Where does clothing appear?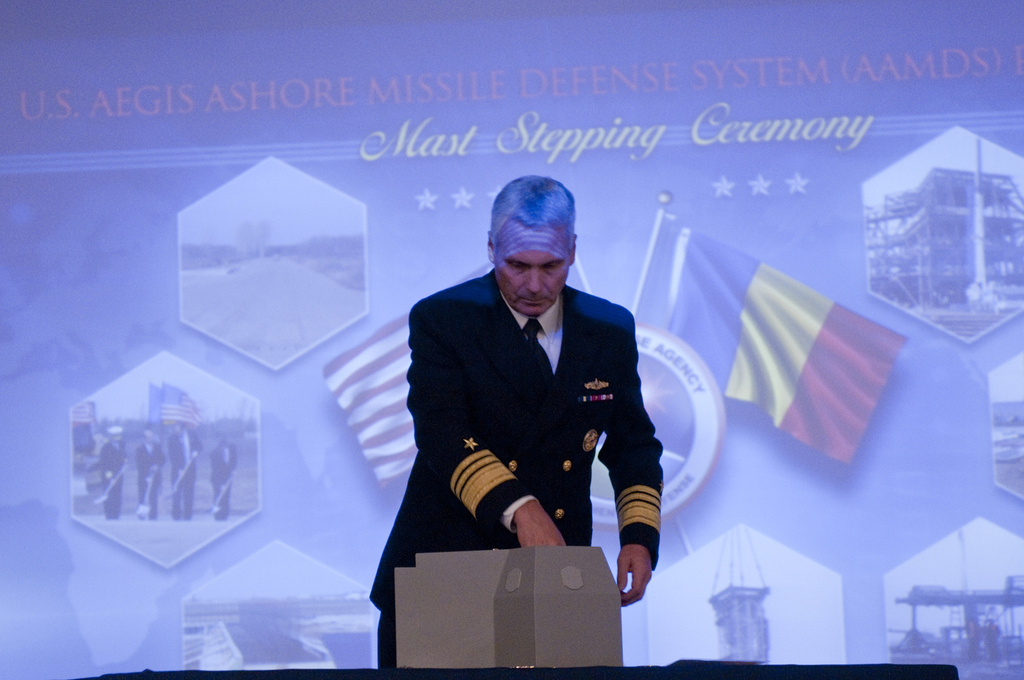
Appears at 98 434 126 519.
